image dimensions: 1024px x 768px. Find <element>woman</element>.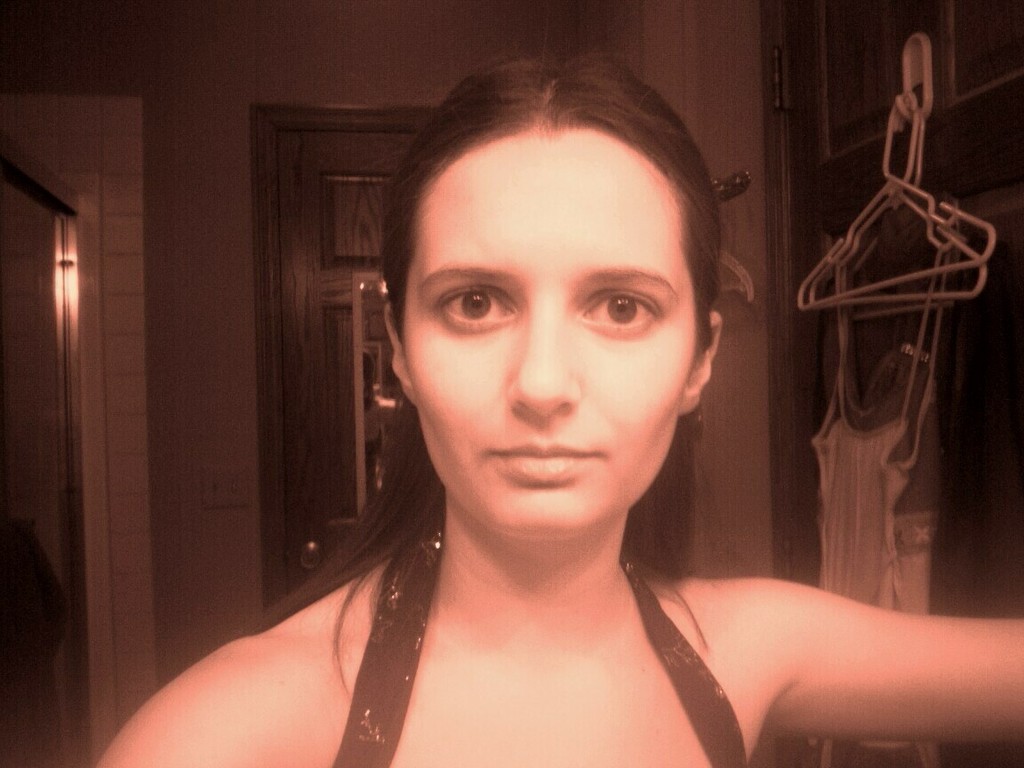
163,62,880,756.
